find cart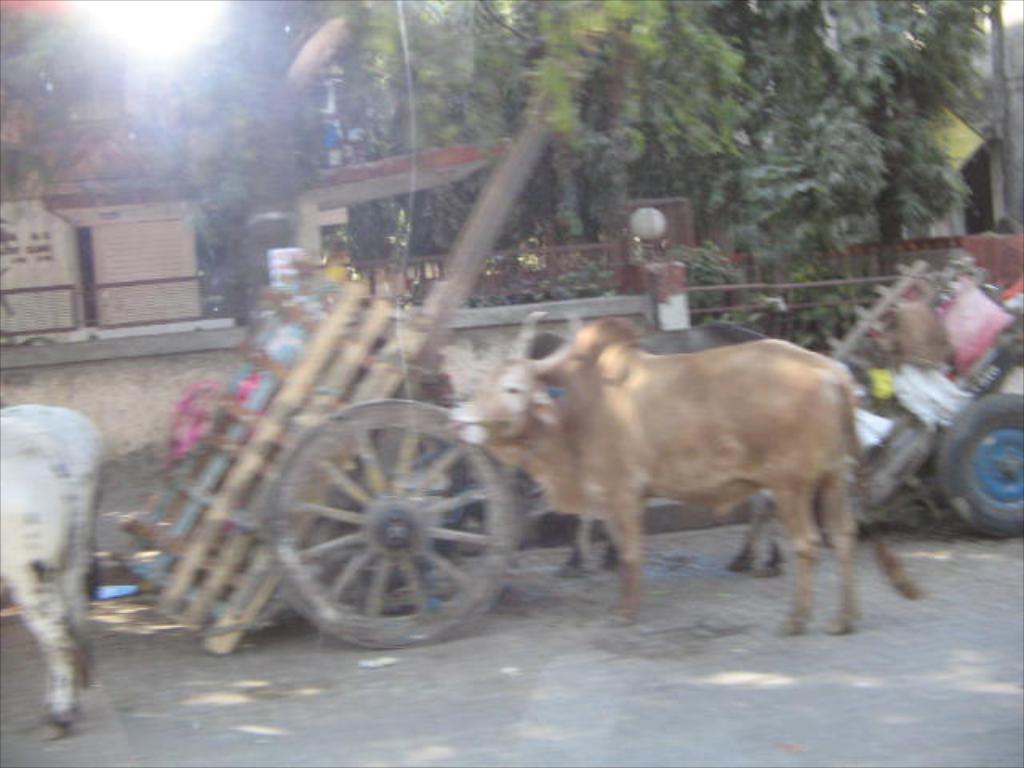
select_region(757, 270, 1022, 544)
